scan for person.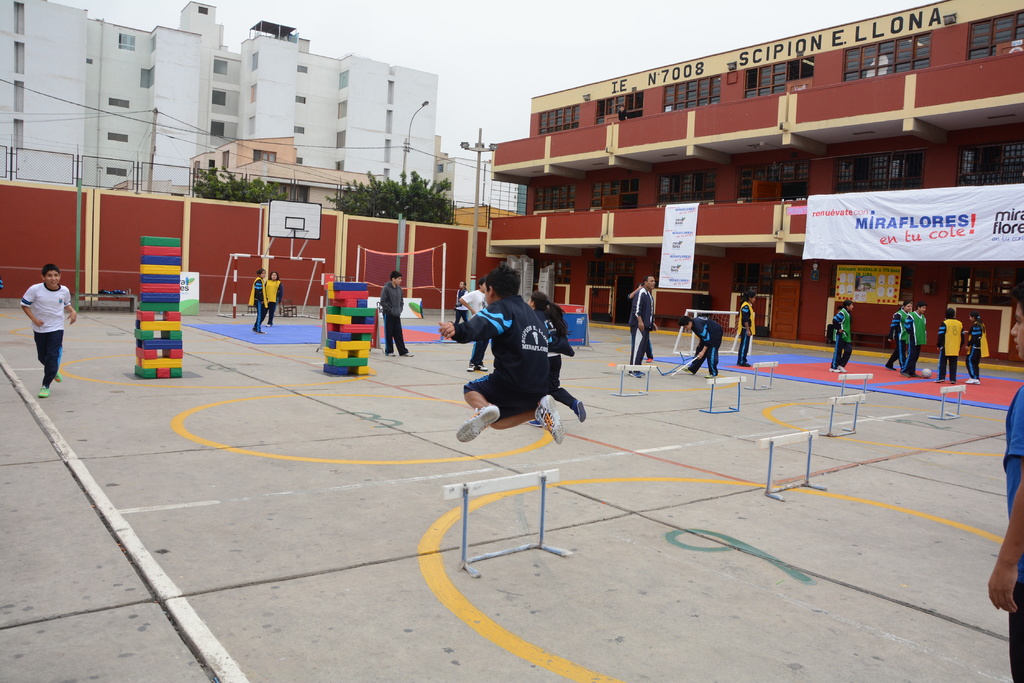
Scan result: box=[459, 278, 484, 376].
